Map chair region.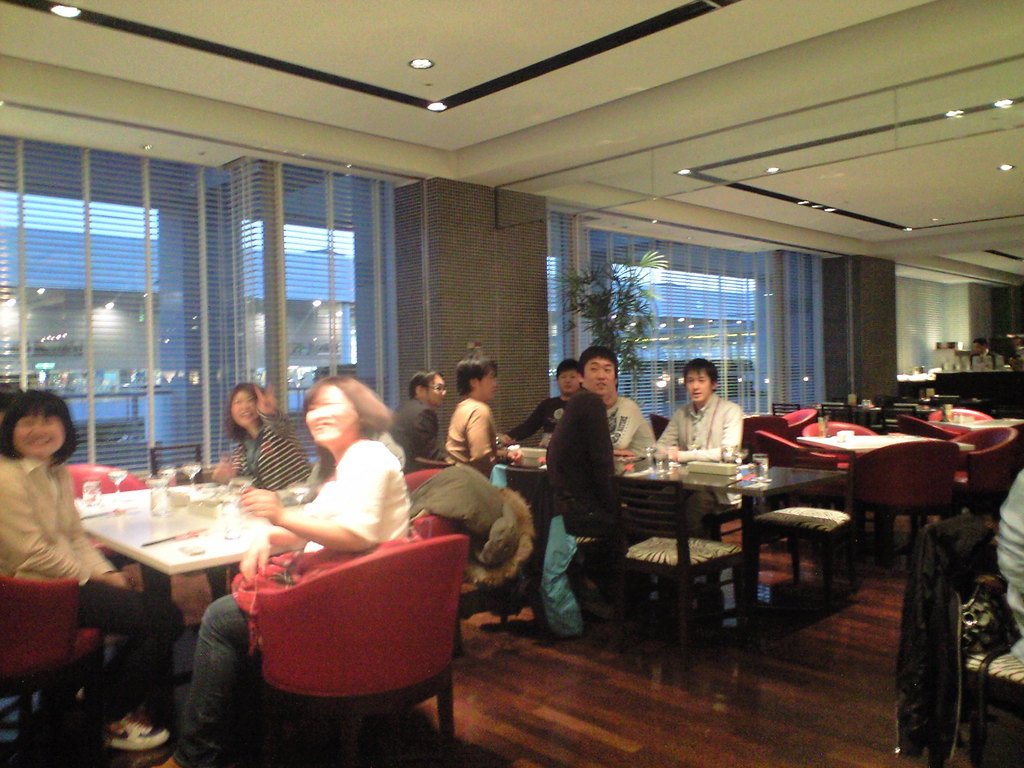
Mapped to left=747, top=431, right=833, bottom=470.
